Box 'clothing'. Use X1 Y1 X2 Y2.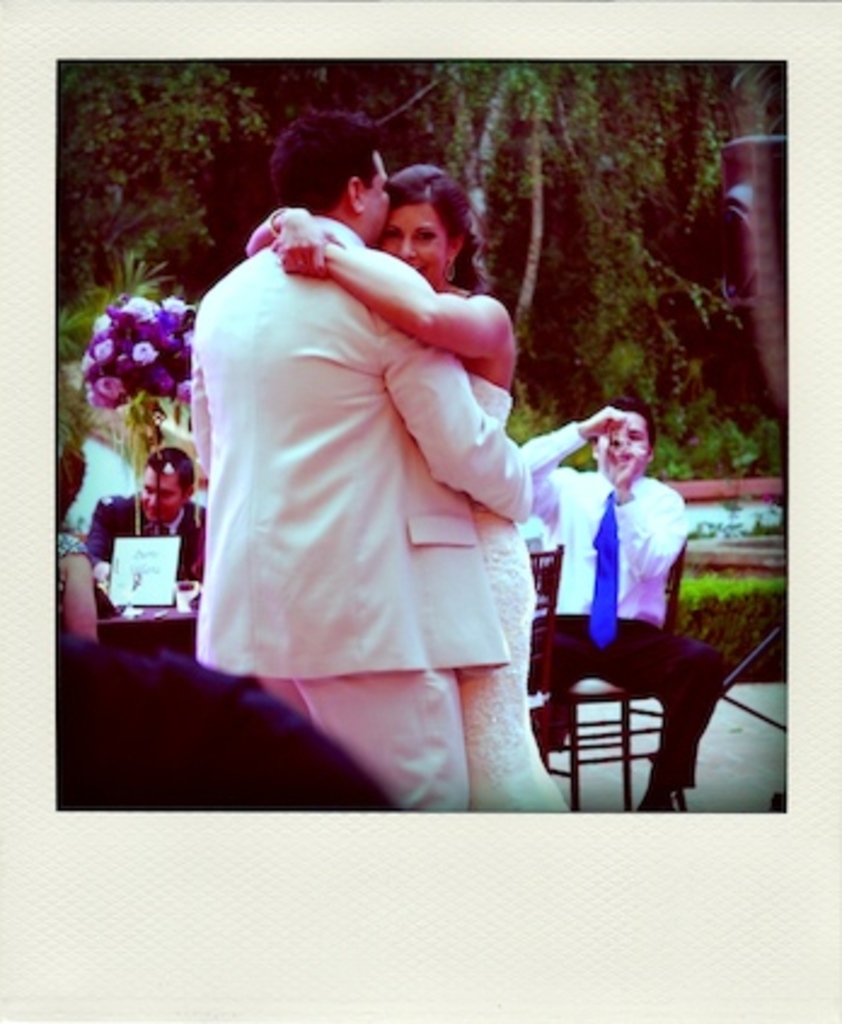
56 622 397 811.
